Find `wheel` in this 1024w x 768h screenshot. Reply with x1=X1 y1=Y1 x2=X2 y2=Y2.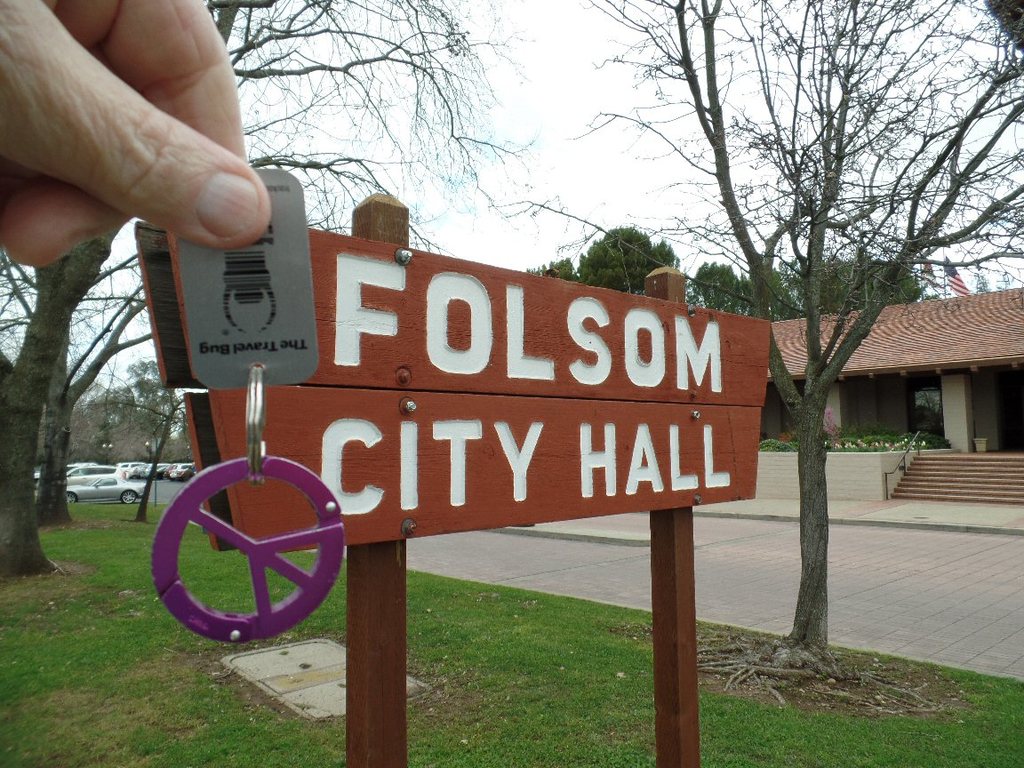
x1=119 y1=490 x2=138 y2=506.
